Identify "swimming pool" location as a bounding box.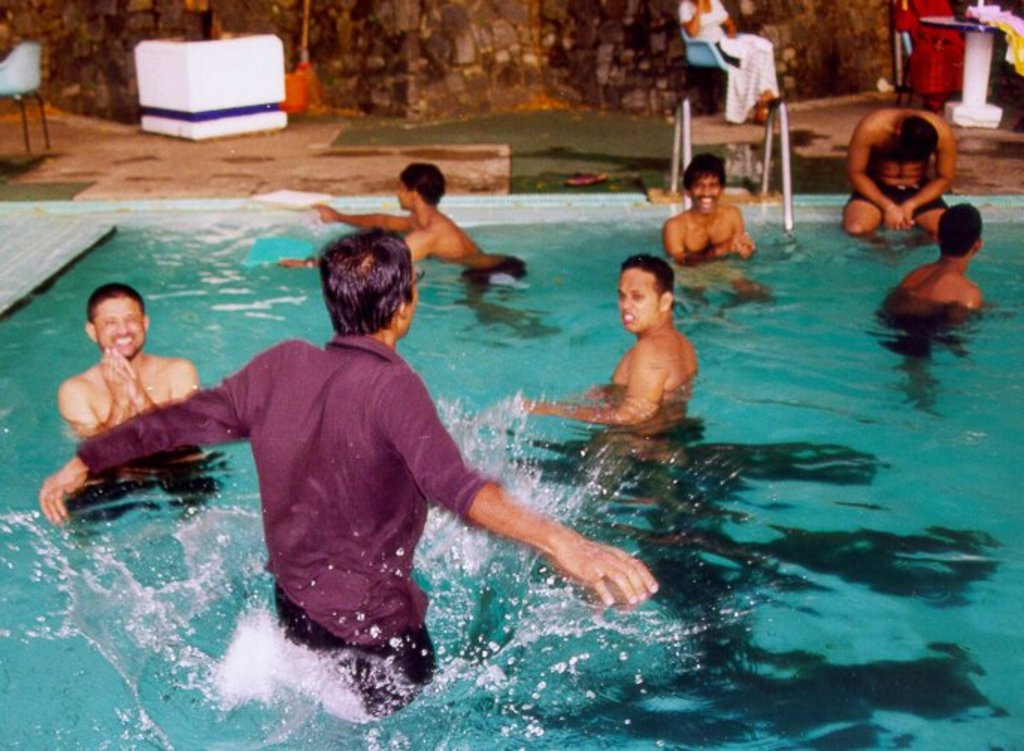
[left=0, top=218, right=1023, bottom=750].
